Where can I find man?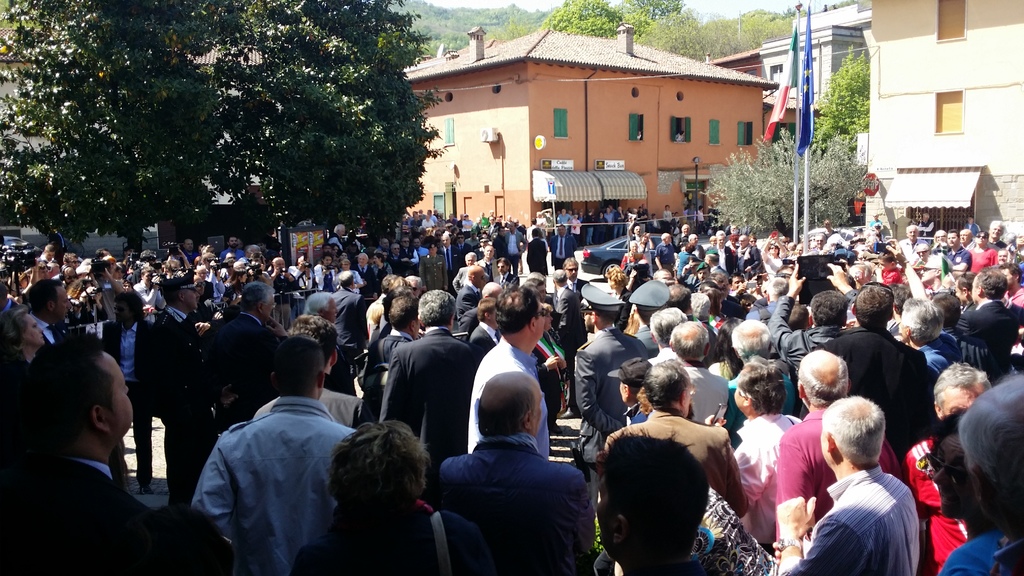
You can find it at bbox=[26, 276, 72, 343].
